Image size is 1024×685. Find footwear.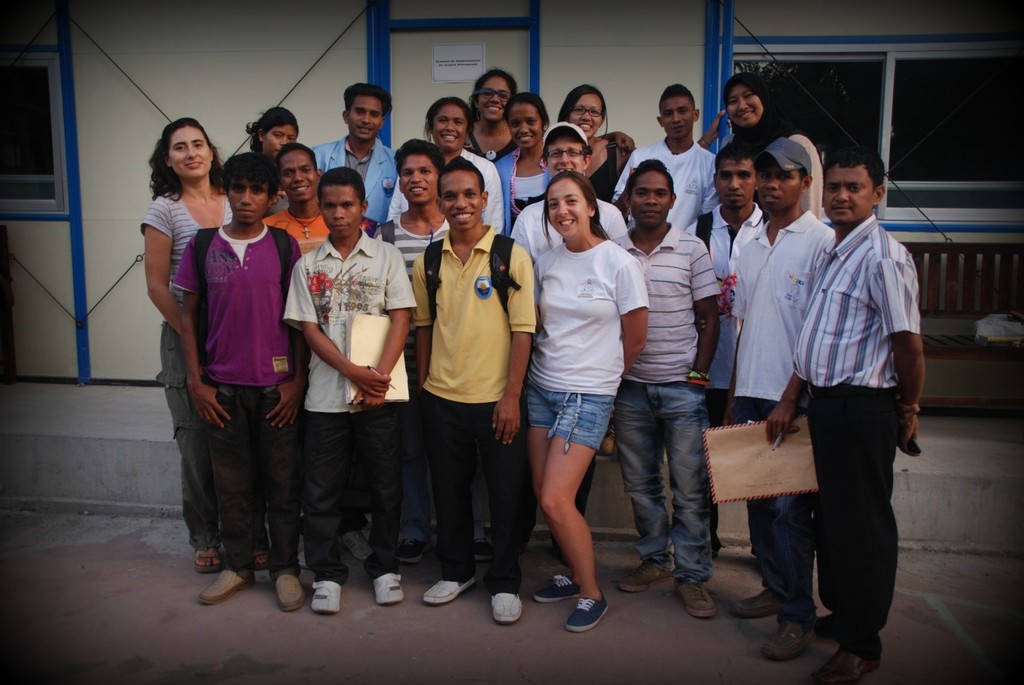
region(531, 573, 588, 603).
